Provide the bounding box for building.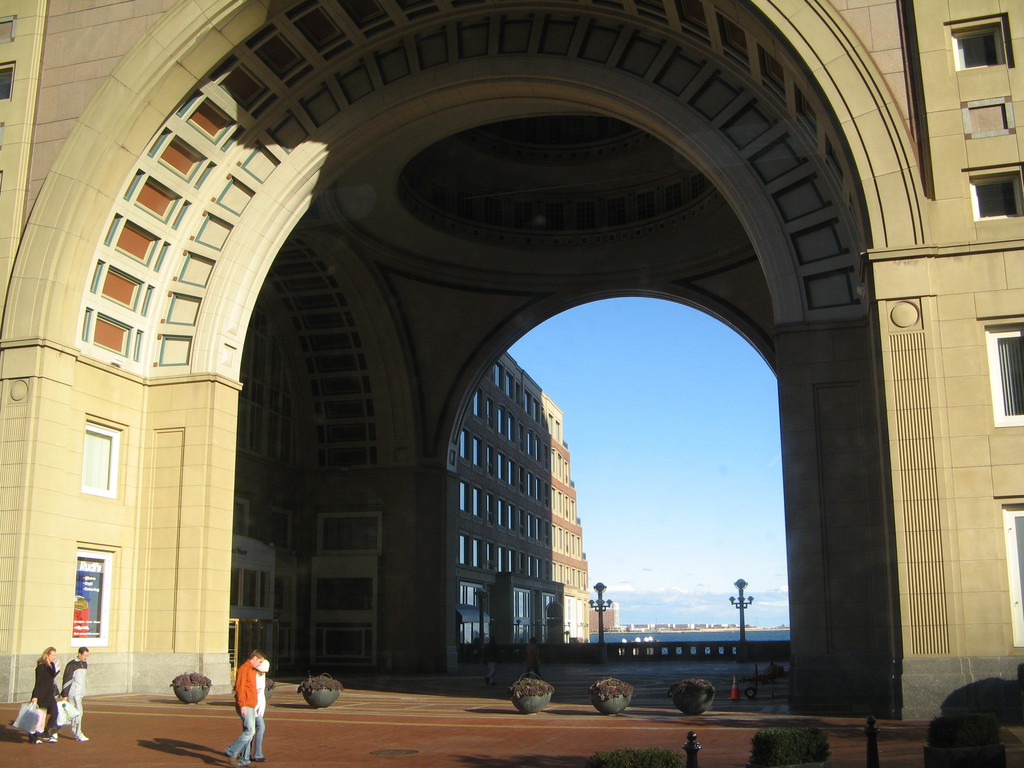
[x1=454, y1=352, x2=593, y2=660].
